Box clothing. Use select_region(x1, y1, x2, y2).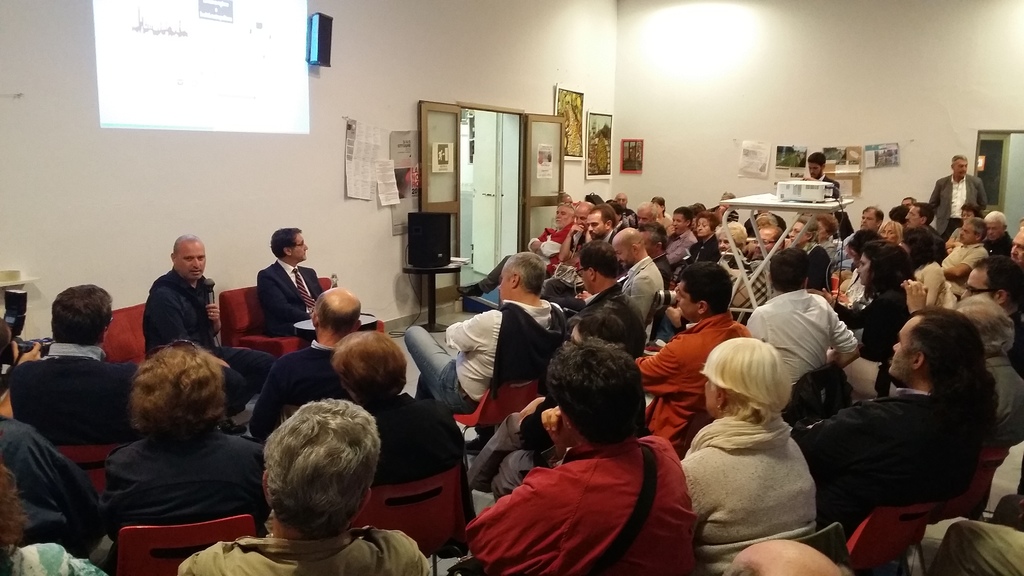
select_region(786, 388, 982, 550).
